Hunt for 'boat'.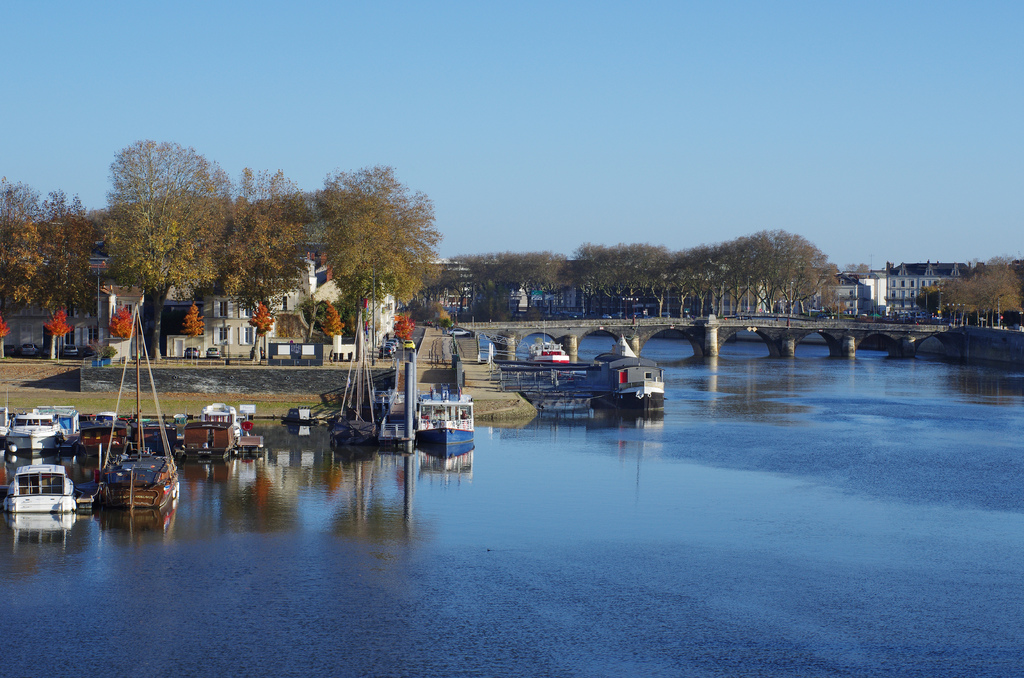
Hunted down at {"left": 0, "top": 405, "right": 60, "bottom": 457}.
